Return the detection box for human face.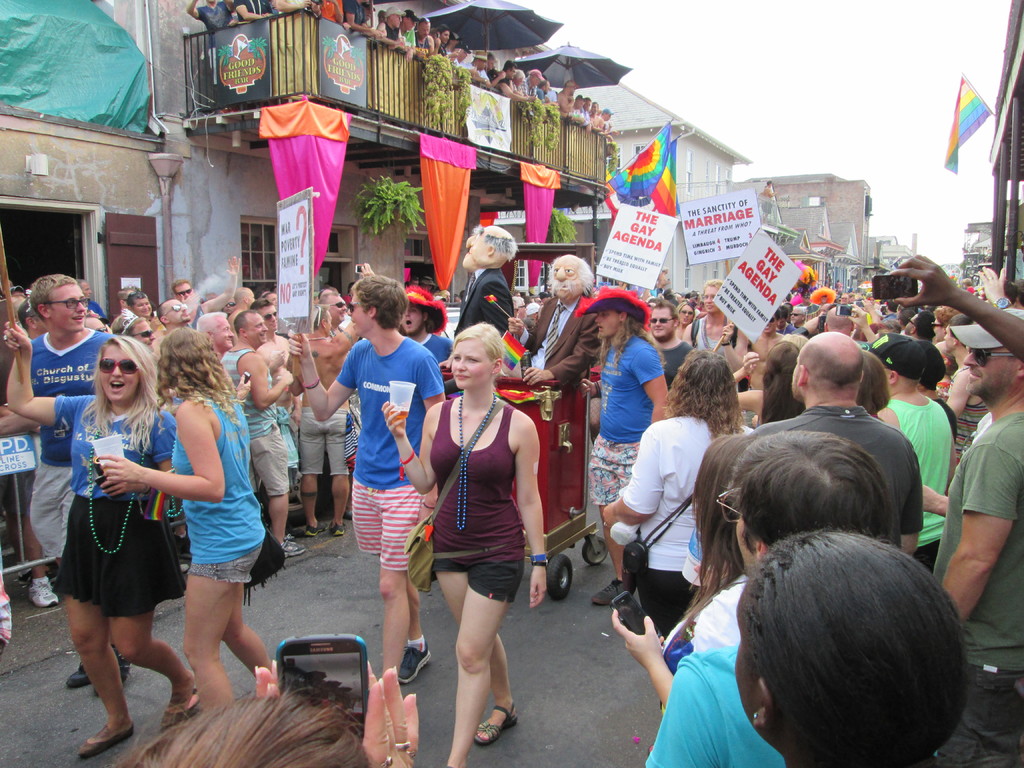
x1=403, y1=13, x2=416, y2=28.
